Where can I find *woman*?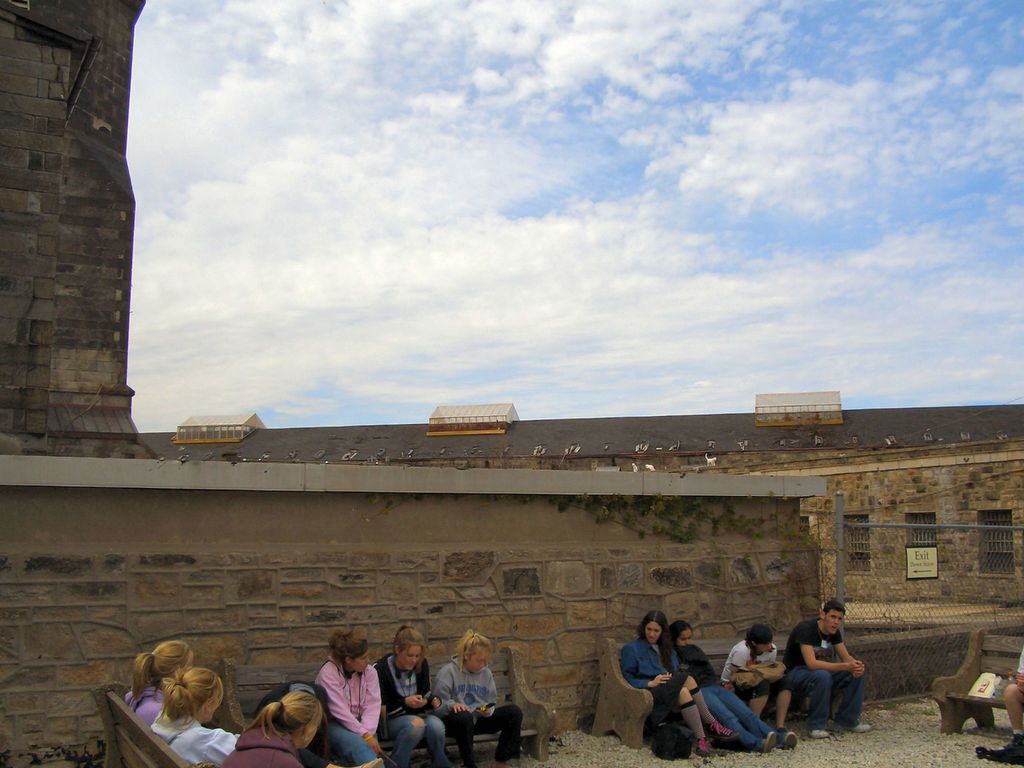
You can find it at left=618, top=609, right=735, bottom=758.
